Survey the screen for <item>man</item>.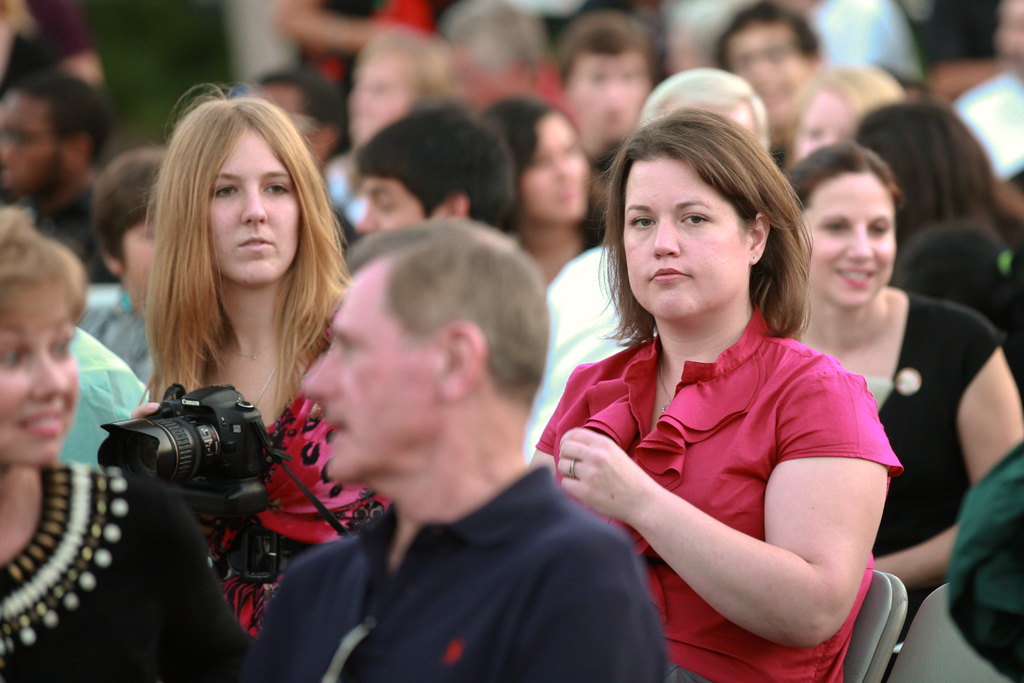
Survey found: (x1=525, y1=65, x2=772, y2=467).
